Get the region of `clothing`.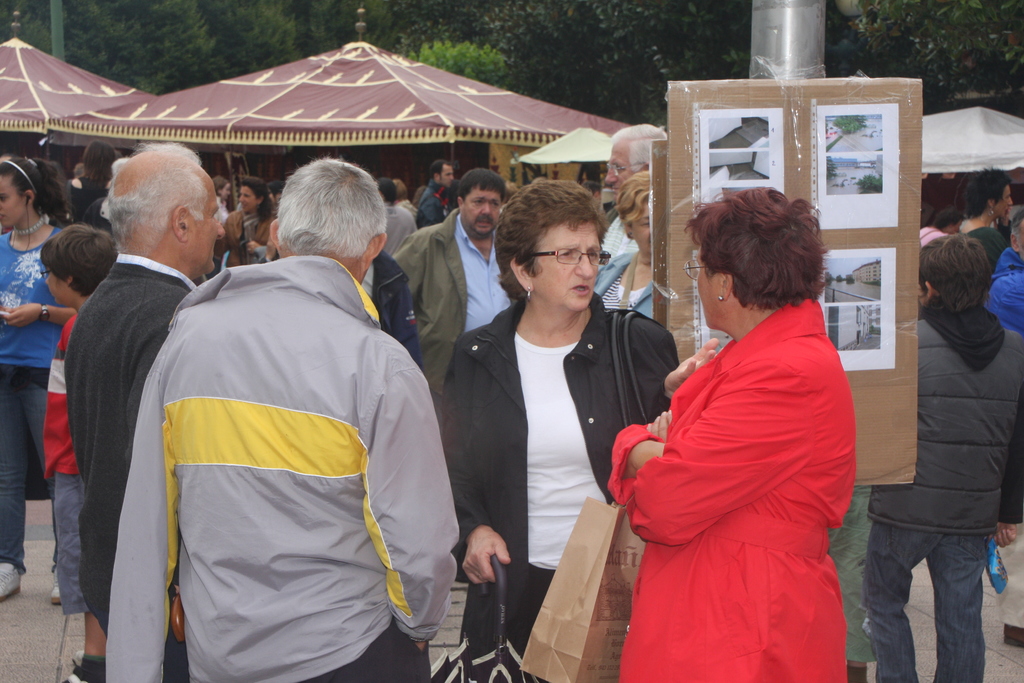
393:213:516:461.
